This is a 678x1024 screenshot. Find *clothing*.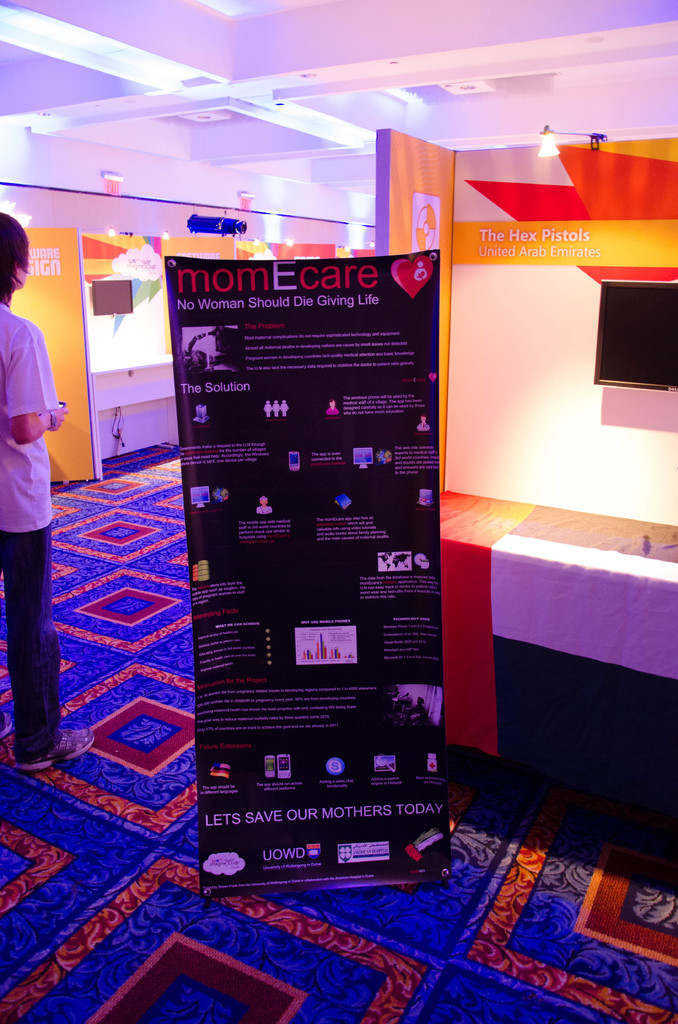
Bounding box: locate(327, 407, 341, 417).
